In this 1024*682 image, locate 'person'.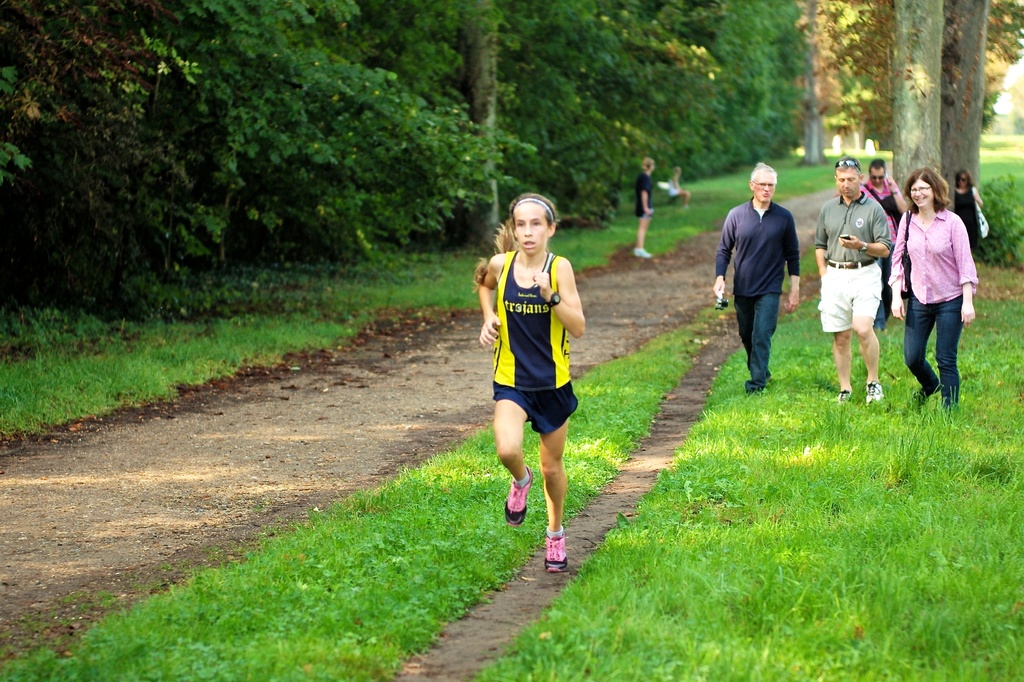
Bounding box: locate(821, 165, 902, 404).
